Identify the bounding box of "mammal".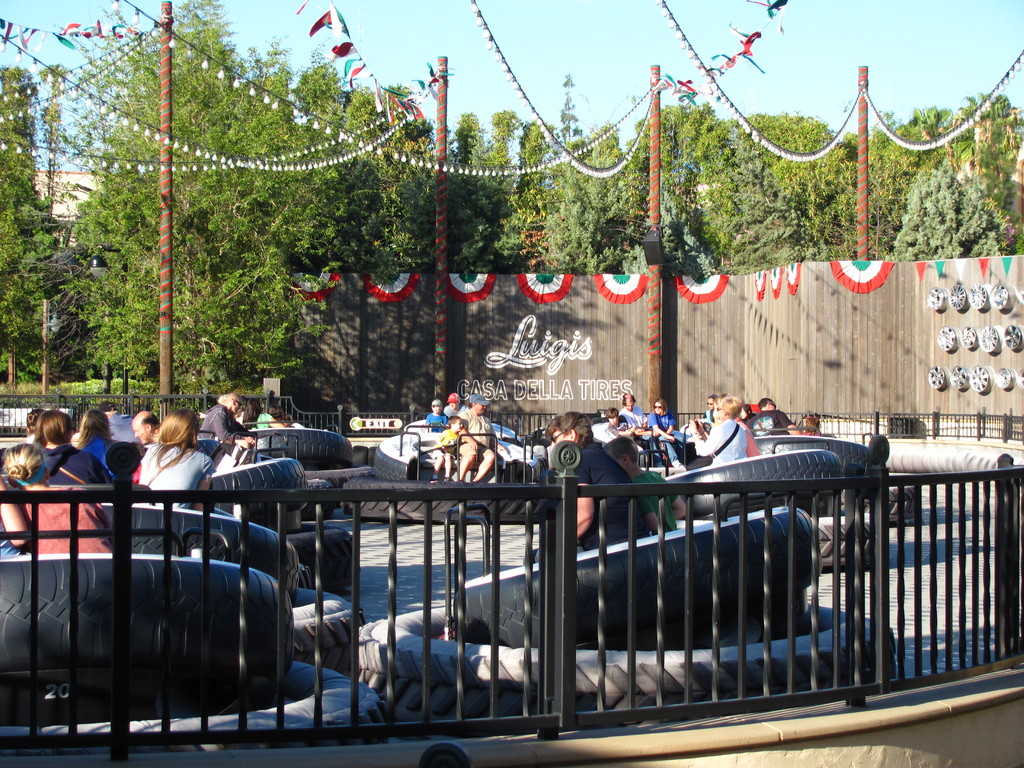
box=[687, 397, 746, 465].
